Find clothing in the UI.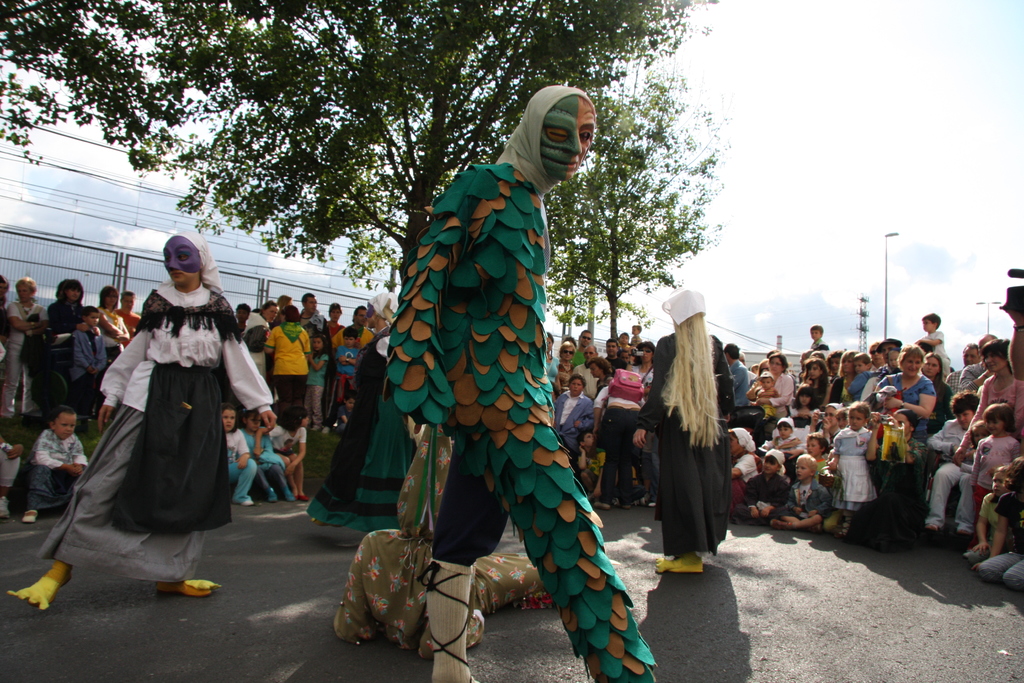
UI element at crop(577, 447, 607, 491).
